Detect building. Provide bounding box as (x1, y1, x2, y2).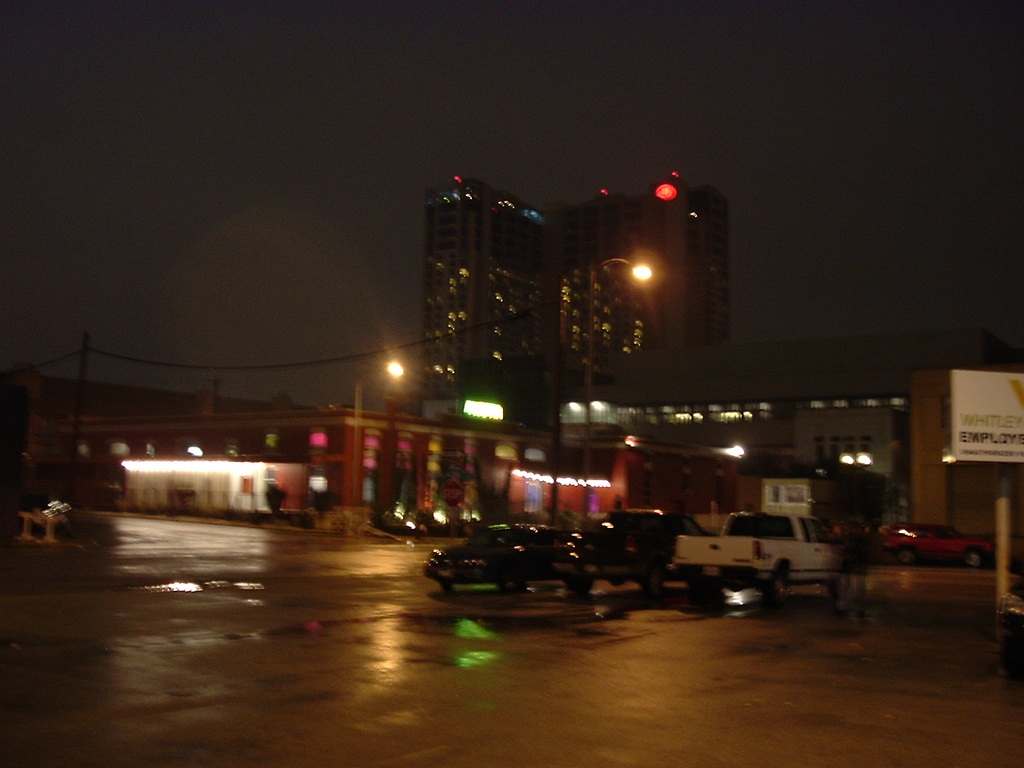
(544, 373, 913, 492).
